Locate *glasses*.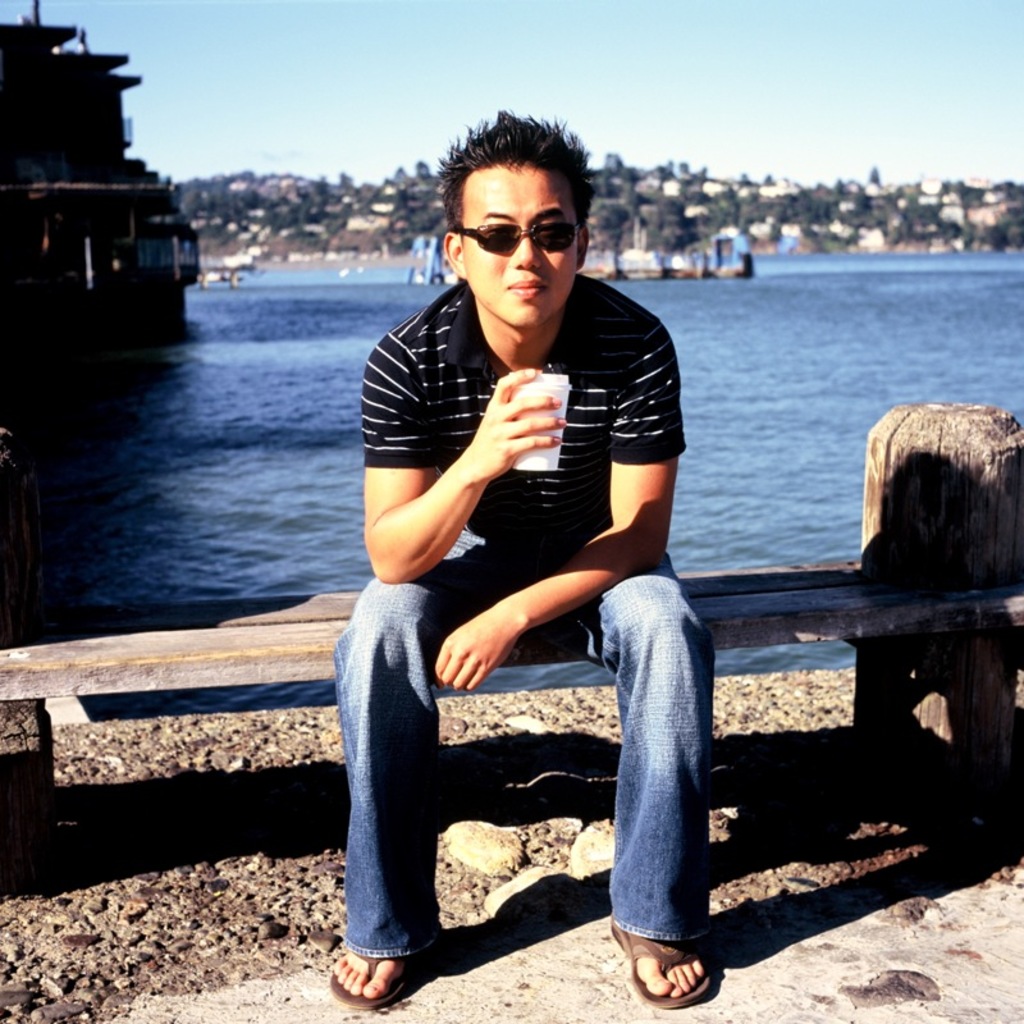
Bounding box: x1=447, y1=215, x2=591, y2=262.
